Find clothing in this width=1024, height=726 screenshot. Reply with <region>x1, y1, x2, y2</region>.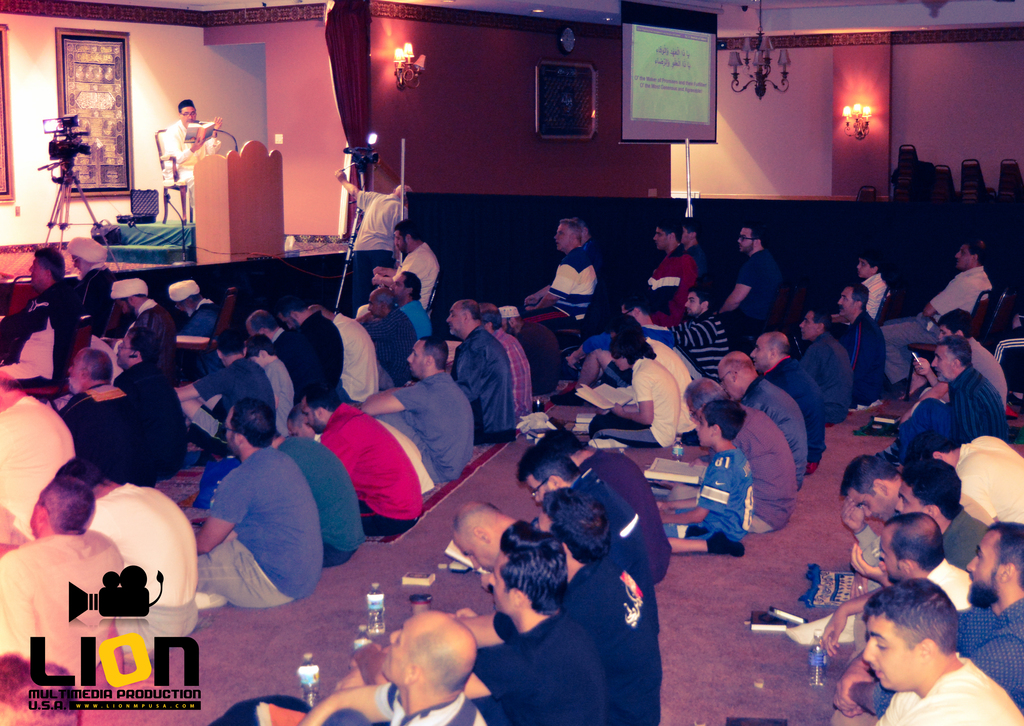
<region>546, 240, 601, 321</region>.
